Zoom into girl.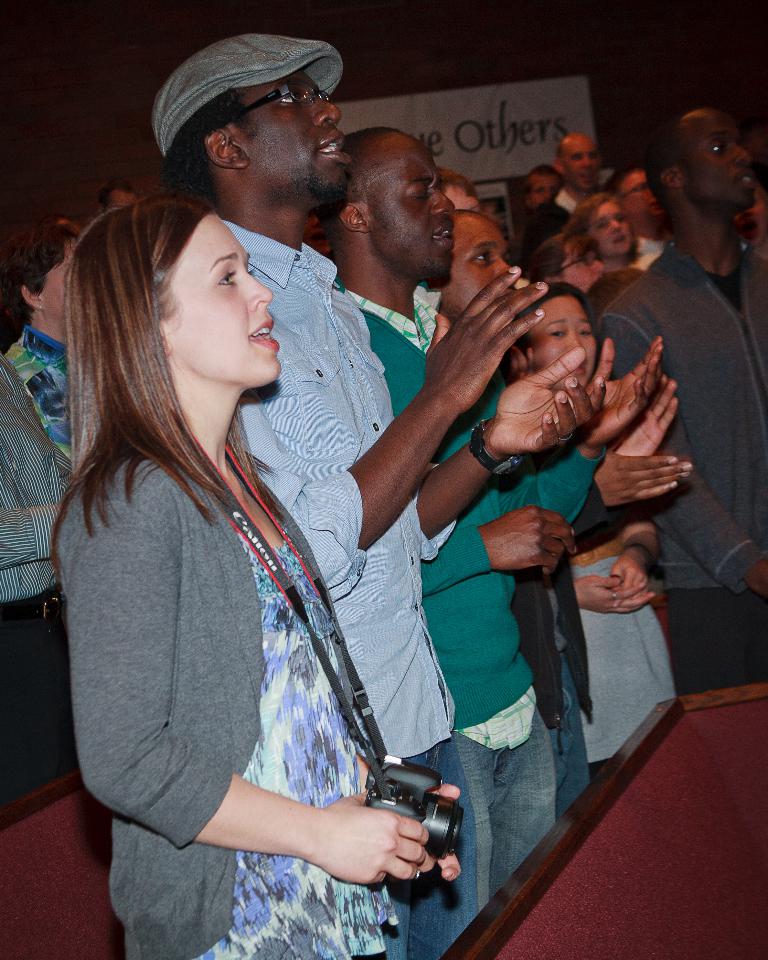
Zoom target: x1=564 y1=186 x2=639 y2=268.
